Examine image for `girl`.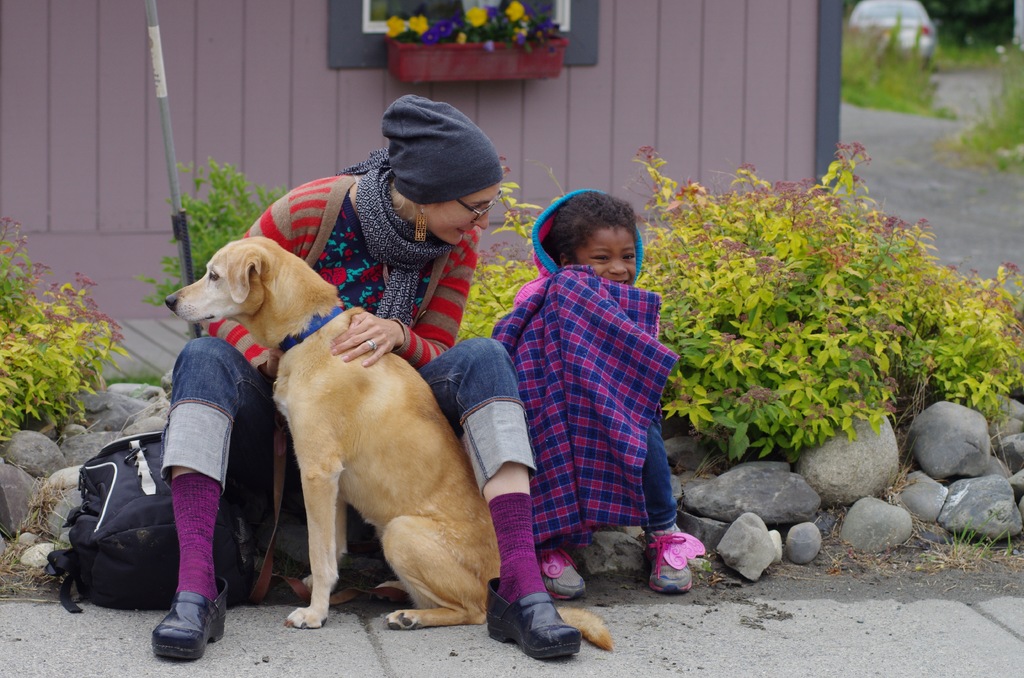
Examination result: Rect(493, 188, 704, 606).
